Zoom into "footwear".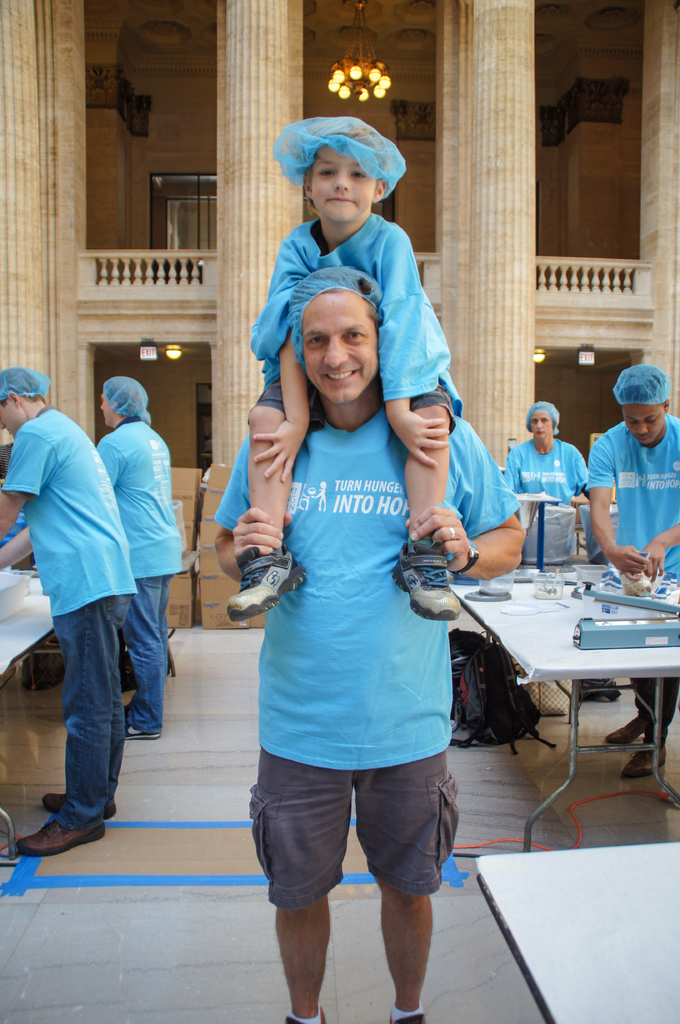
Zoom target: <bbox>223, 536, 317, 624</bbox>.
